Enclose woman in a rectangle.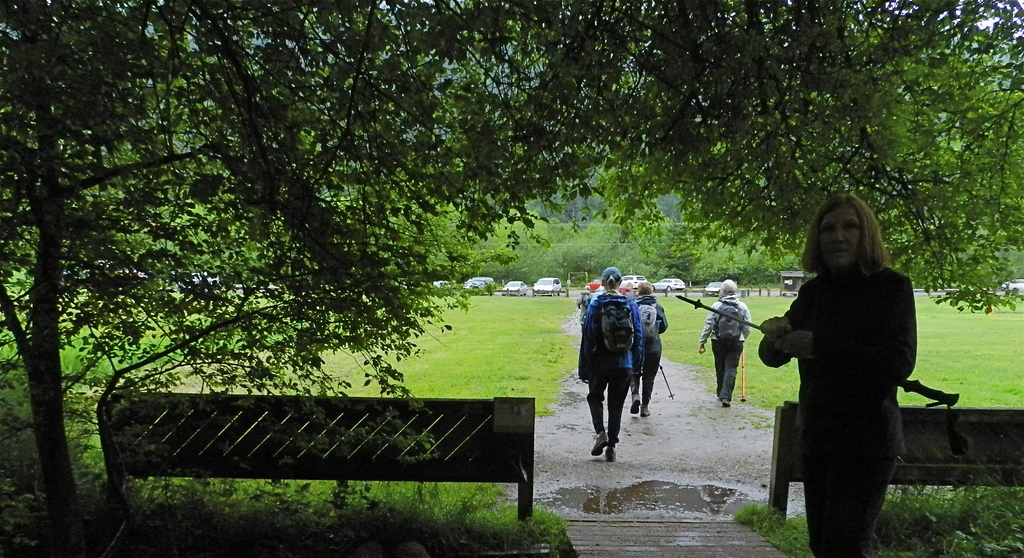
<bbox>575, 271, 646, 468</bbox>.
